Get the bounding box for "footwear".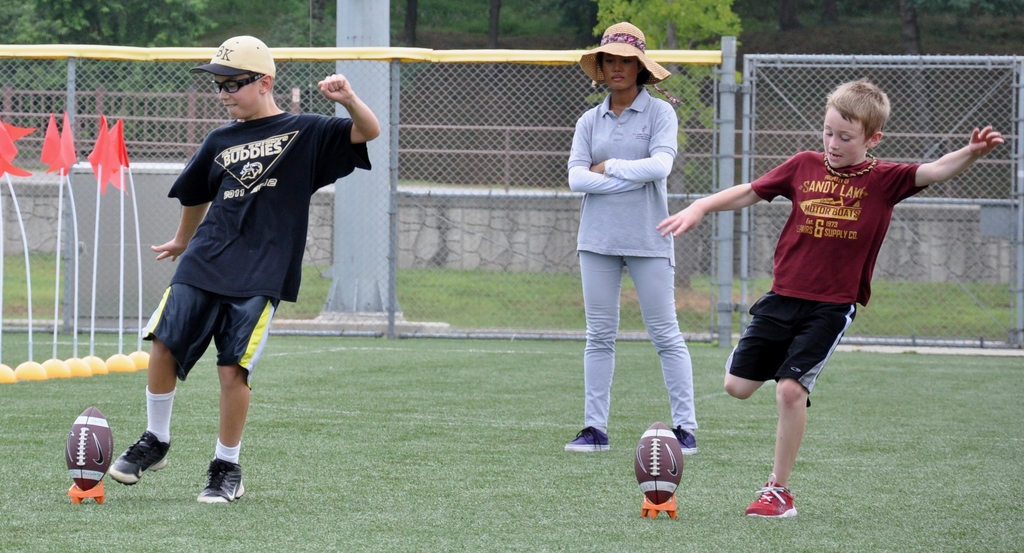
100, 434, 157, 493.
